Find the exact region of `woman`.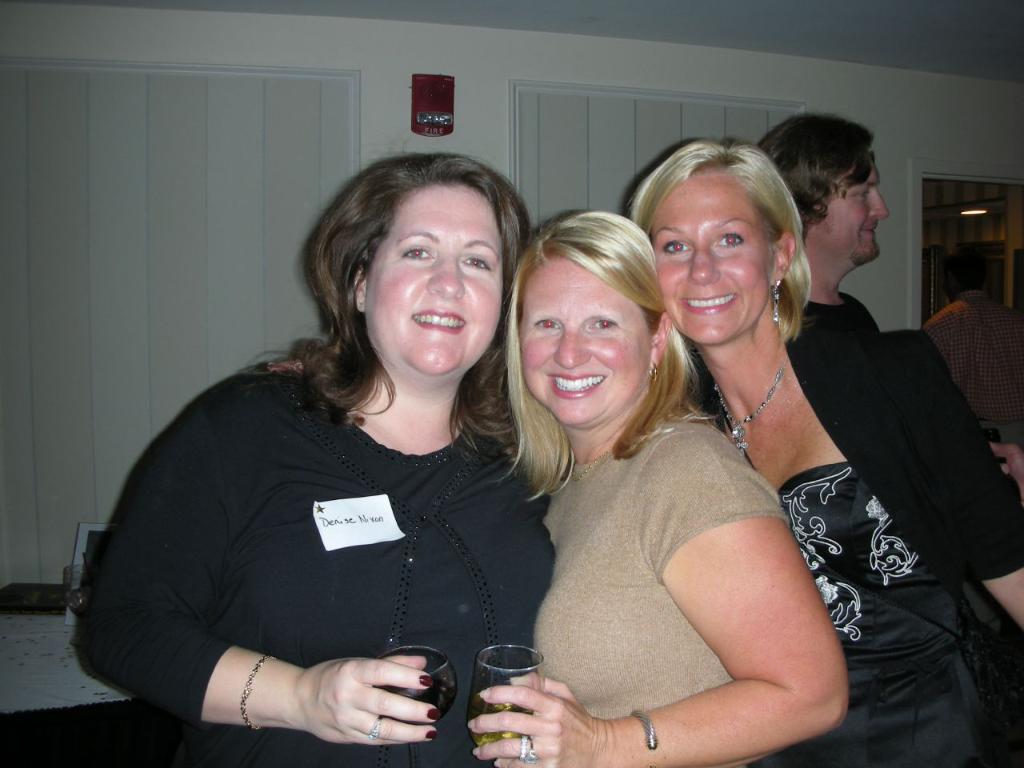
Exact region: <bbox>606, 130, 1023, 767</bbox>.
